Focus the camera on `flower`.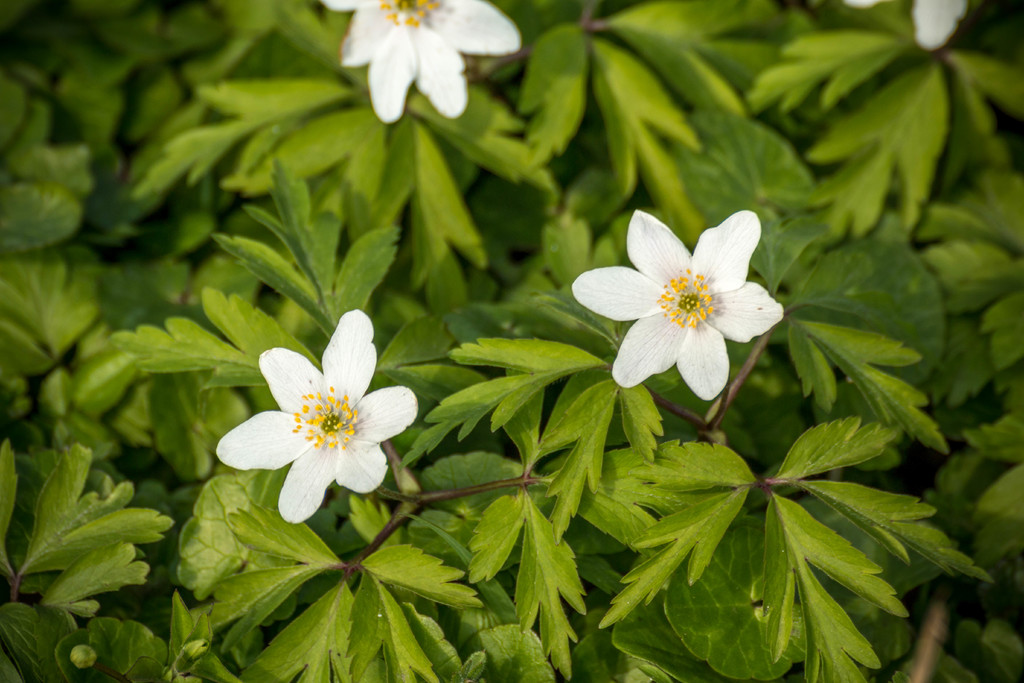
Focus region: box(846, 0, 971, 51).
